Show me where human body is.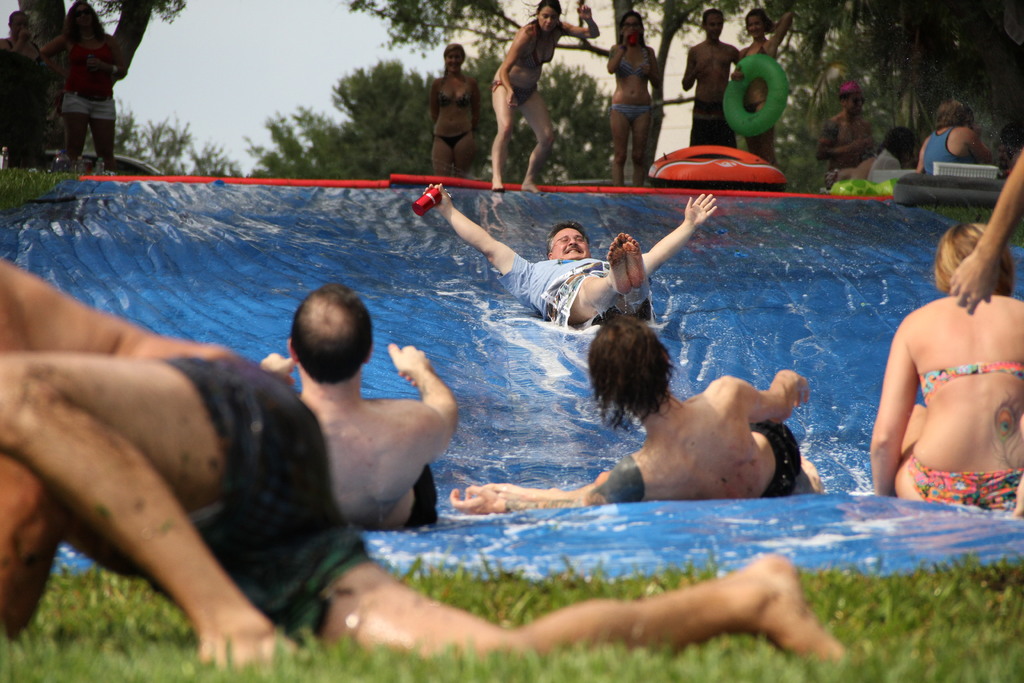
human body is at l=611, t=12, r=661, b=190.
